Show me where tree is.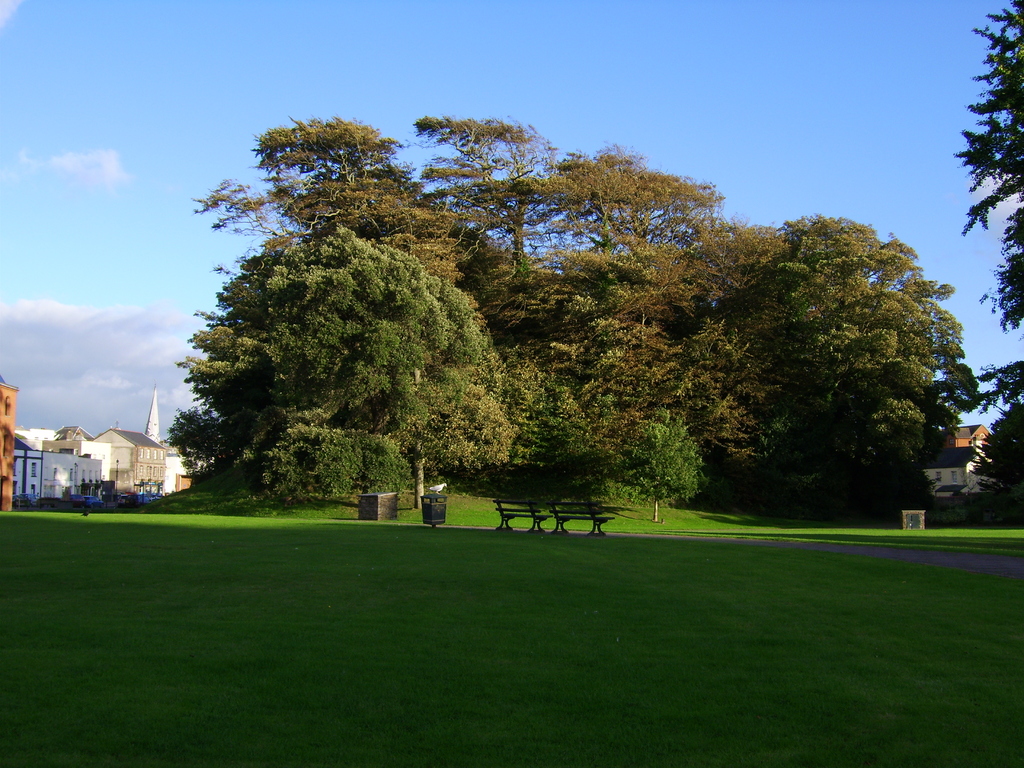
tree is at Rect(972, 355, 1023, 406).
